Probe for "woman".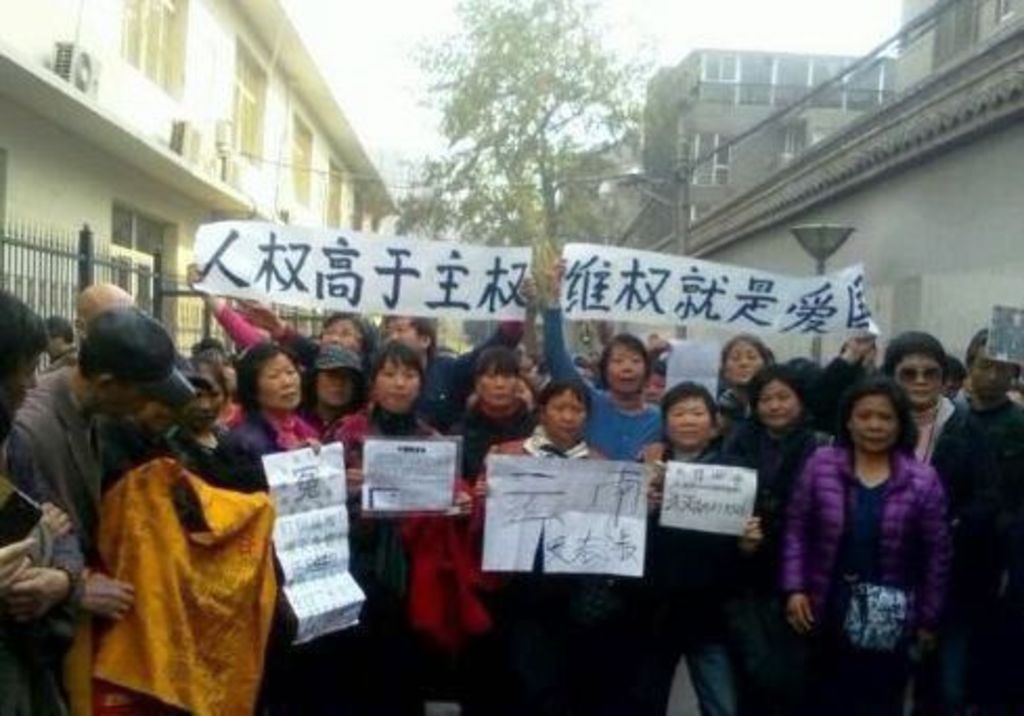
Probe result: locate(536, 260, 662, 469).
